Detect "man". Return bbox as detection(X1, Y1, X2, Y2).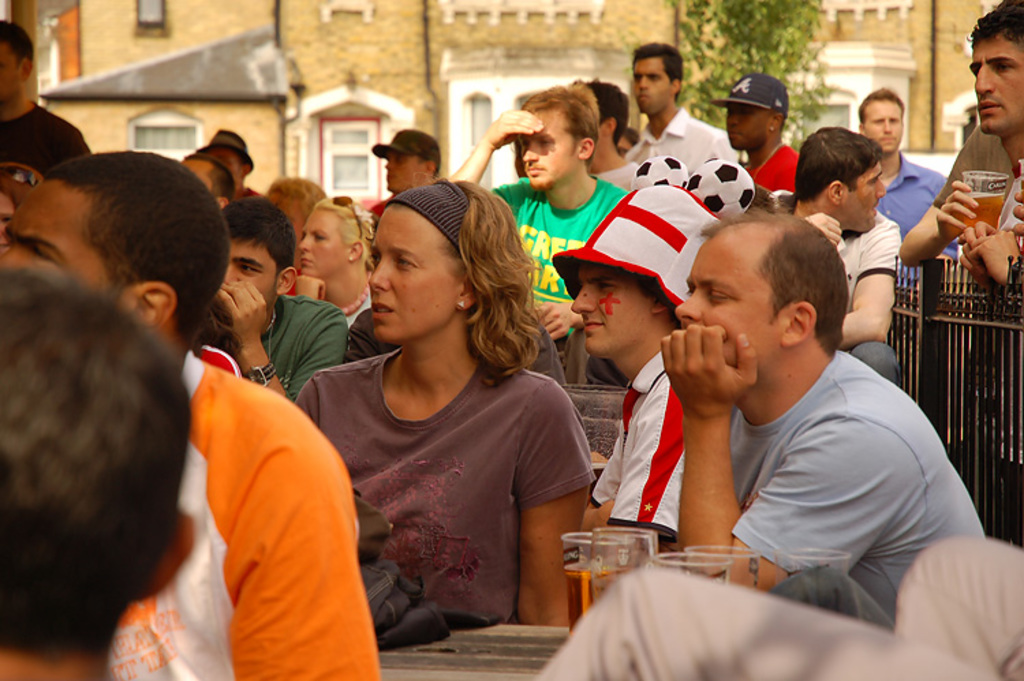
detection(711, 64, 799, 207).
